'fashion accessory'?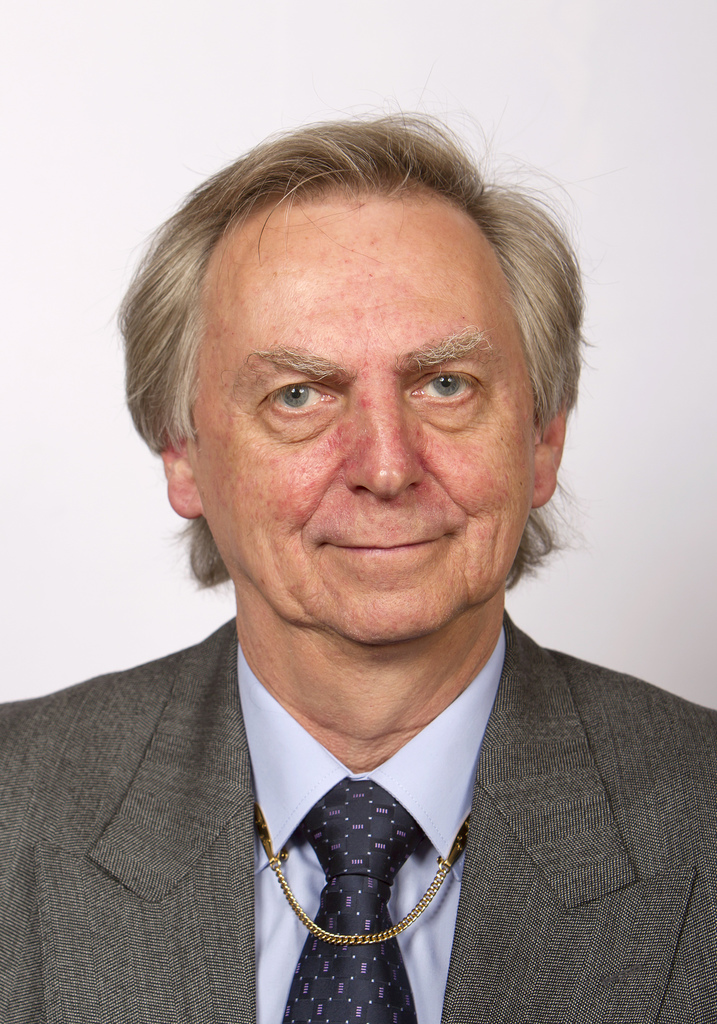
(left=254, top=810, right=472, bottom=955)
